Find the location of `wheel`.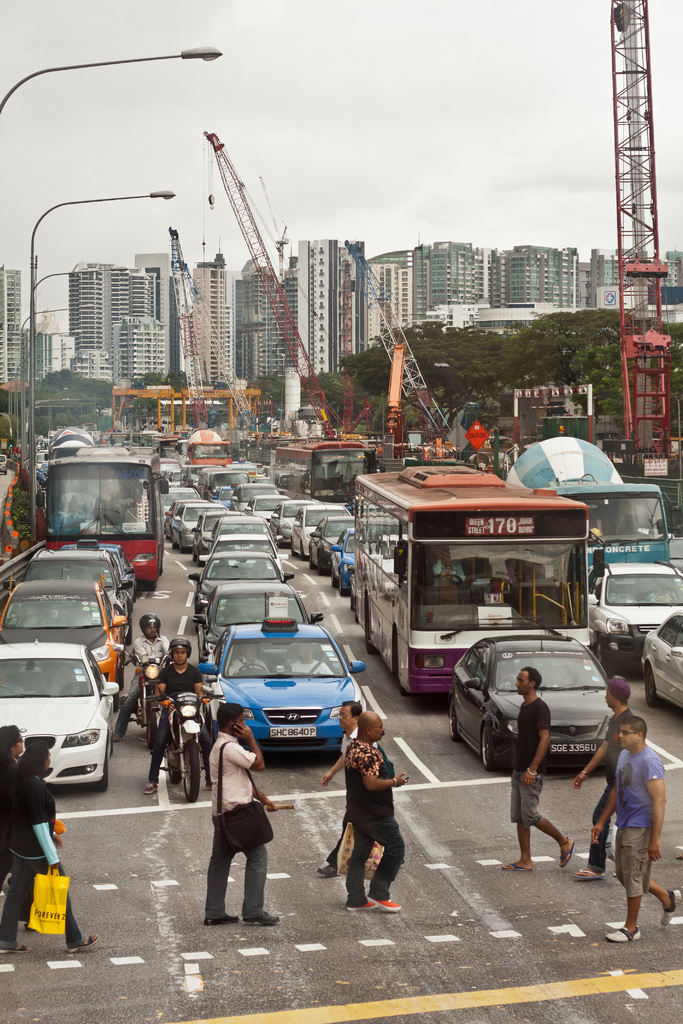
Location: <region>327, 567, 339, 593</region>.
